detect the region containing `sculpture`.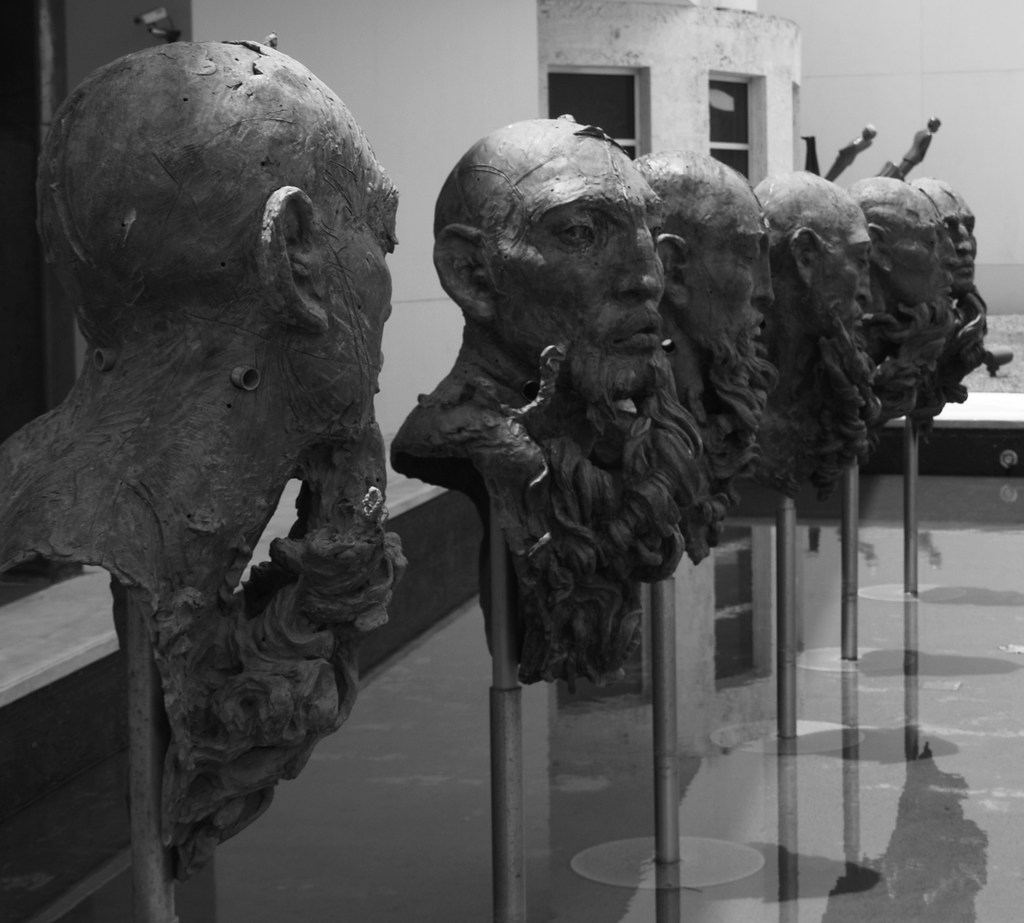
box(631, 139, 775, 572).
